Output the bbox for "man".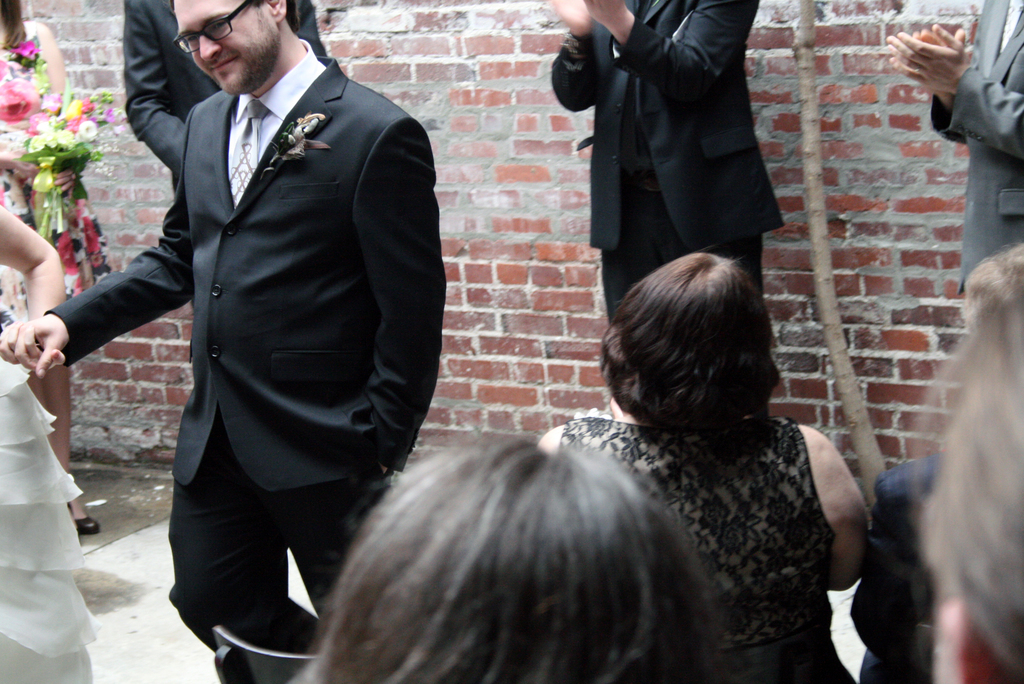
0:0:445:683.
